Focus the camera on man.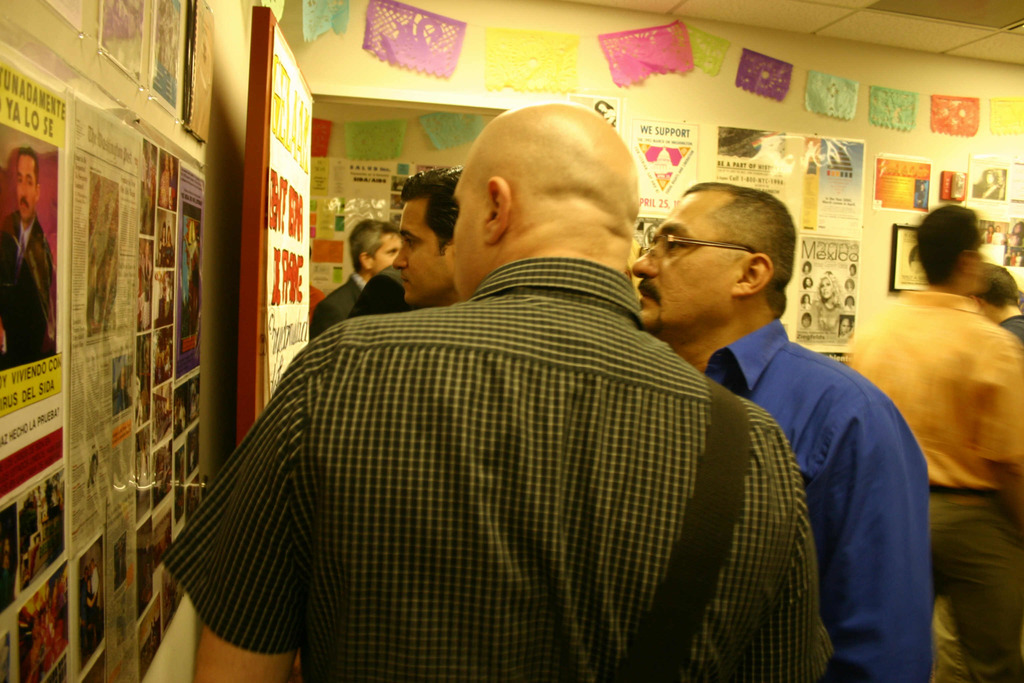
Focus region: BBox(0, 148, 60, 361).
